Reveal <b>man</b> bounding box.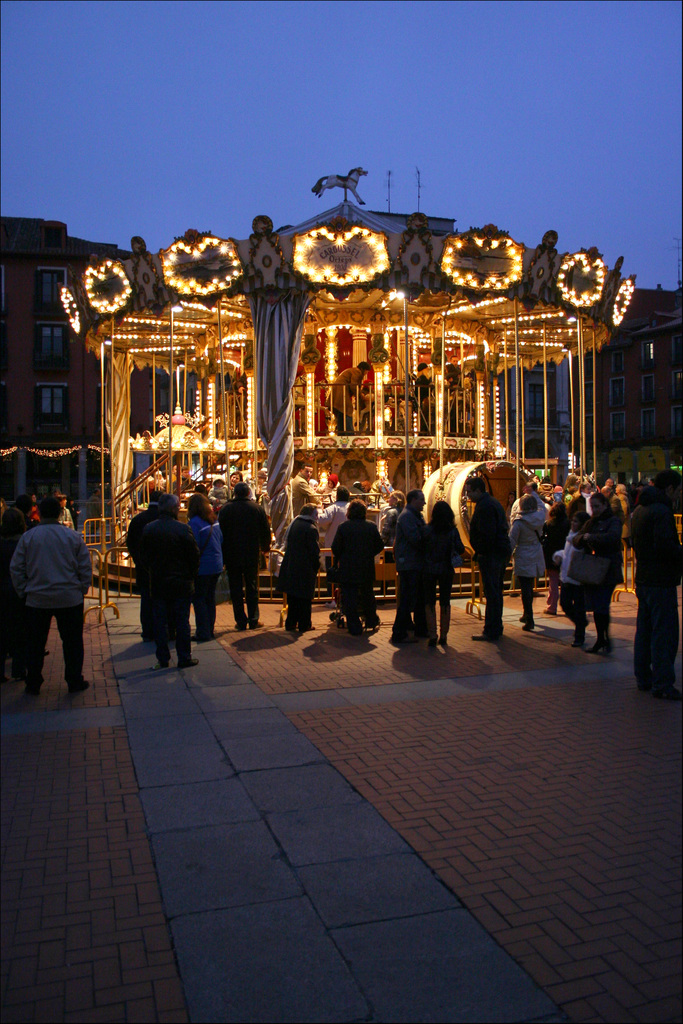
Revealed: {"x1": 88, "y1": 484, "x2": 106, "y2": 533}.
